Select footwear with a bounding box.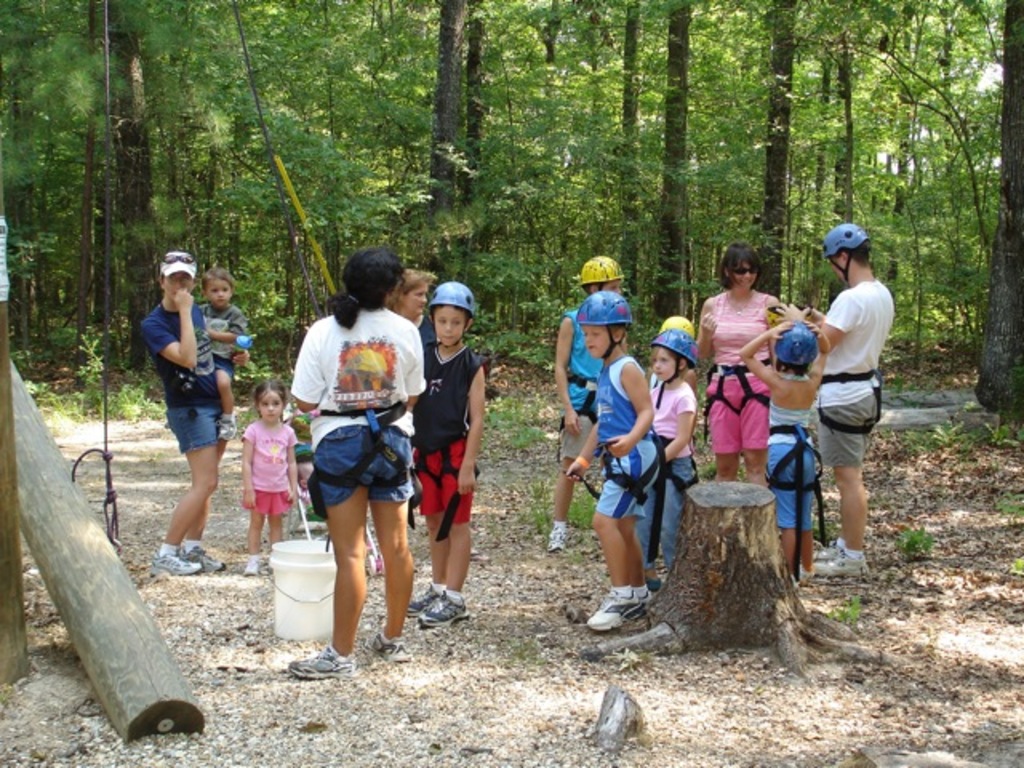
<box>147,547,195,576</box>.
